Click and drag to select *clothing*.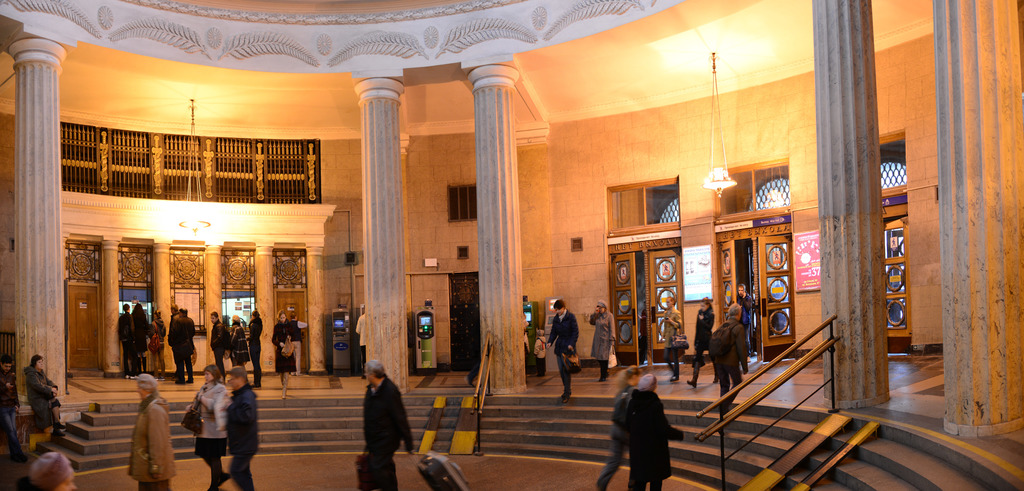
Selection: rect(228, 319, 244, 362).
